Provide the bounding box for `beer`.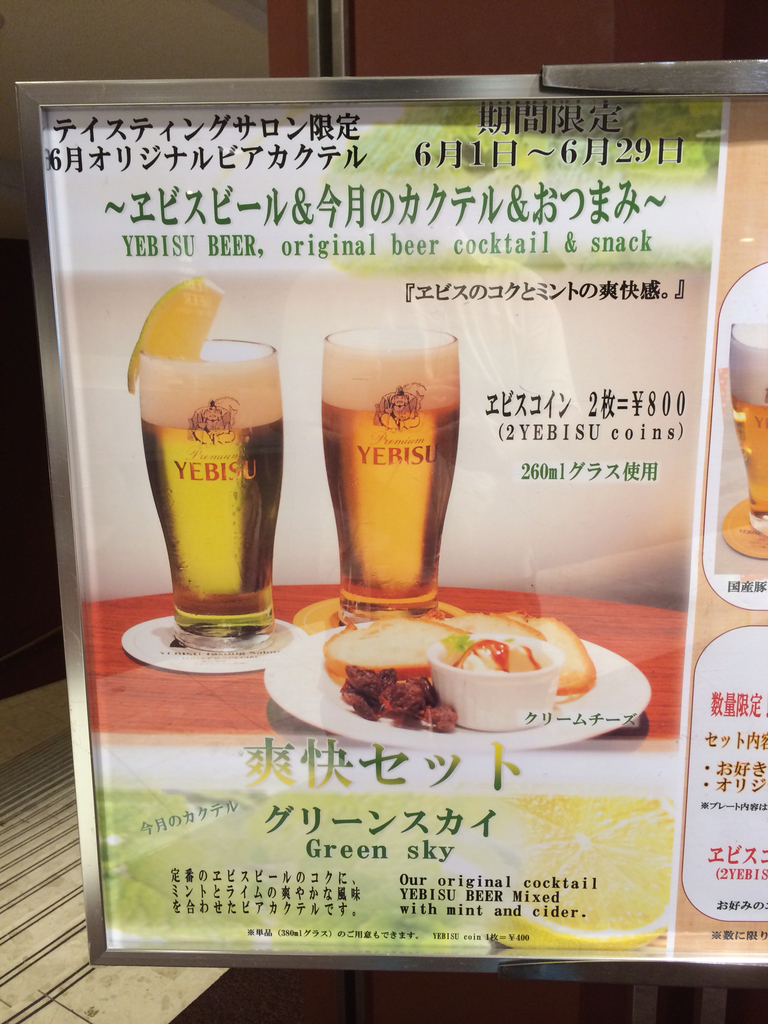
x1=147, y1=362, x2=276, y2=631.
